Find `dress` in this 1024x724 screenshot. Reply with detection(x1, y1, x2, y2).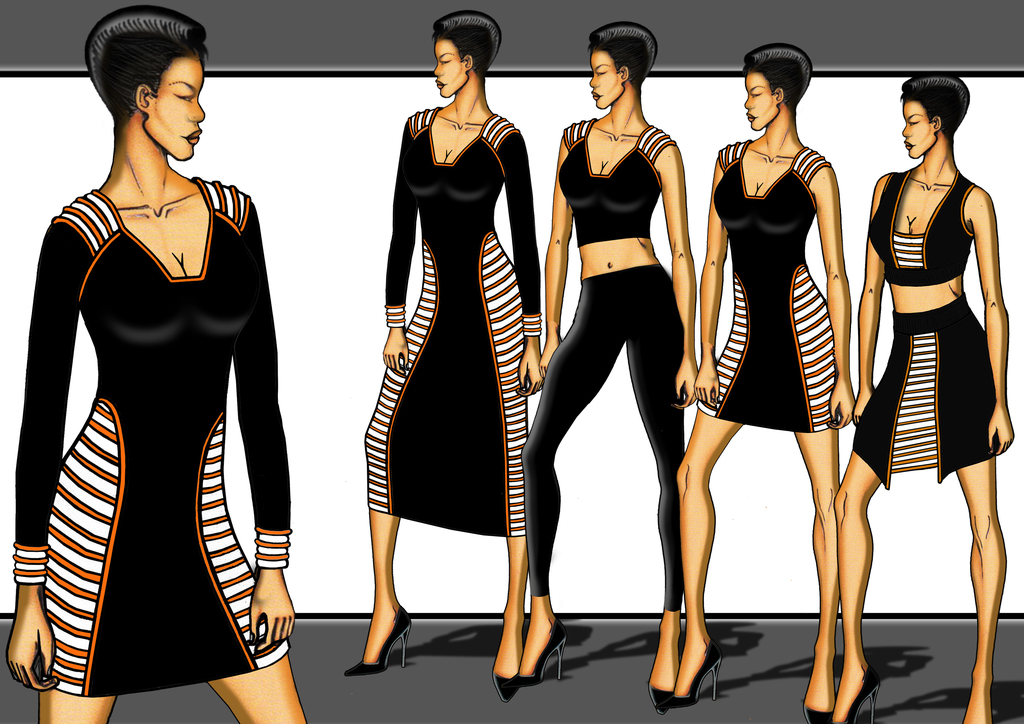
detection(358, 106, 544, 534).
